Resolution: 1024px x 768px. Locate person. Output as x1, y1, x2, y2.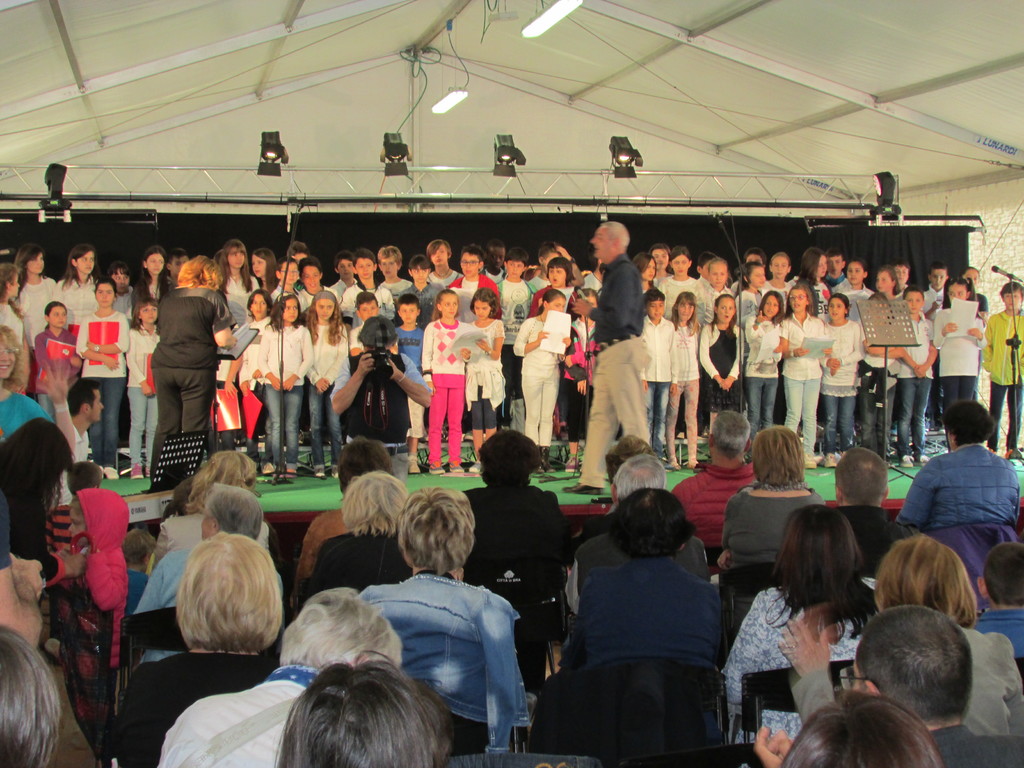
568, 221, 652, 493.
